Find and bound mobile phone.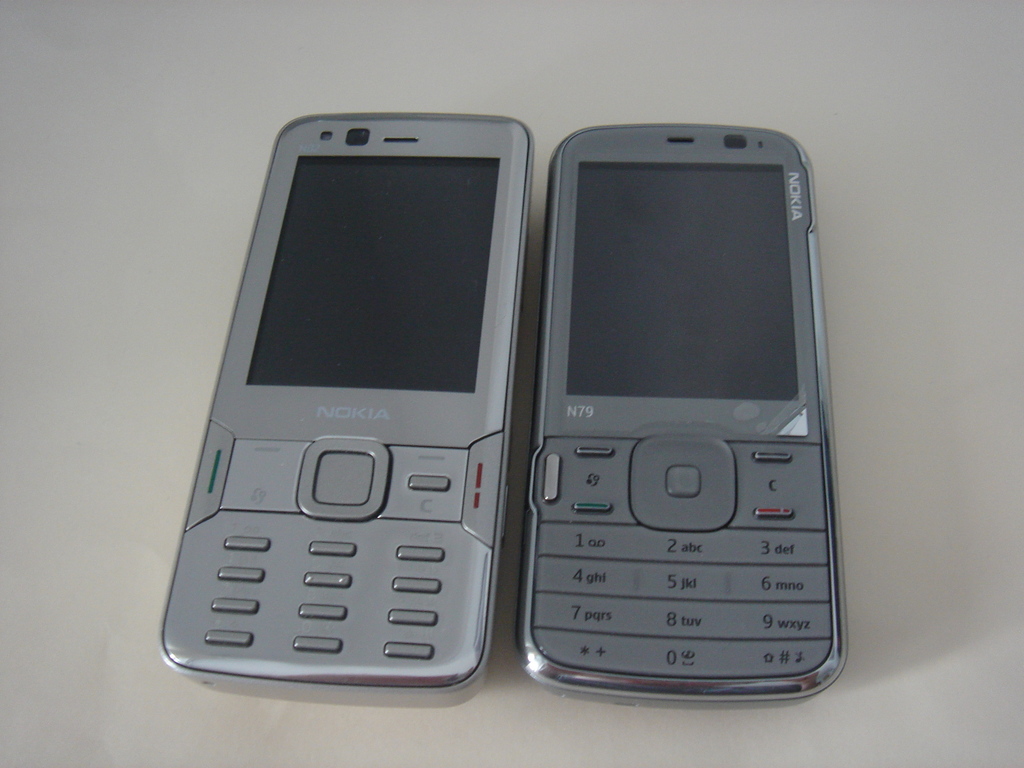
Bound: left=150, top=113, right=534, bottom=712.
